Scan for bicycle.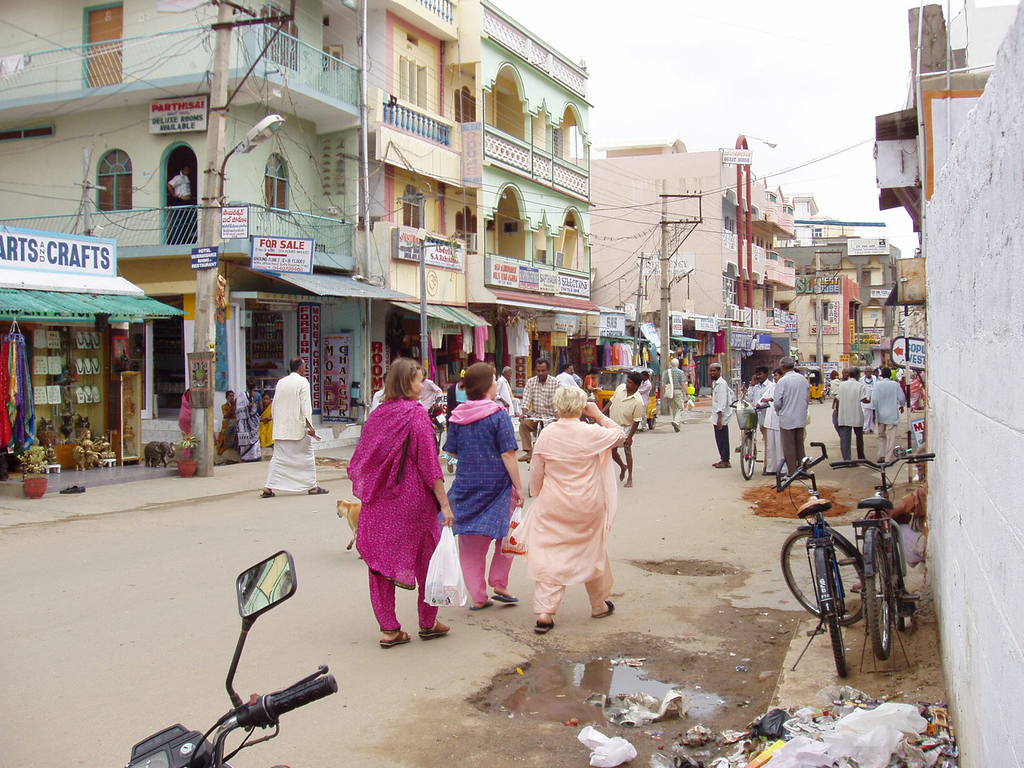
Scan result: x1=737, y1=394, x2=772, y2=479.
